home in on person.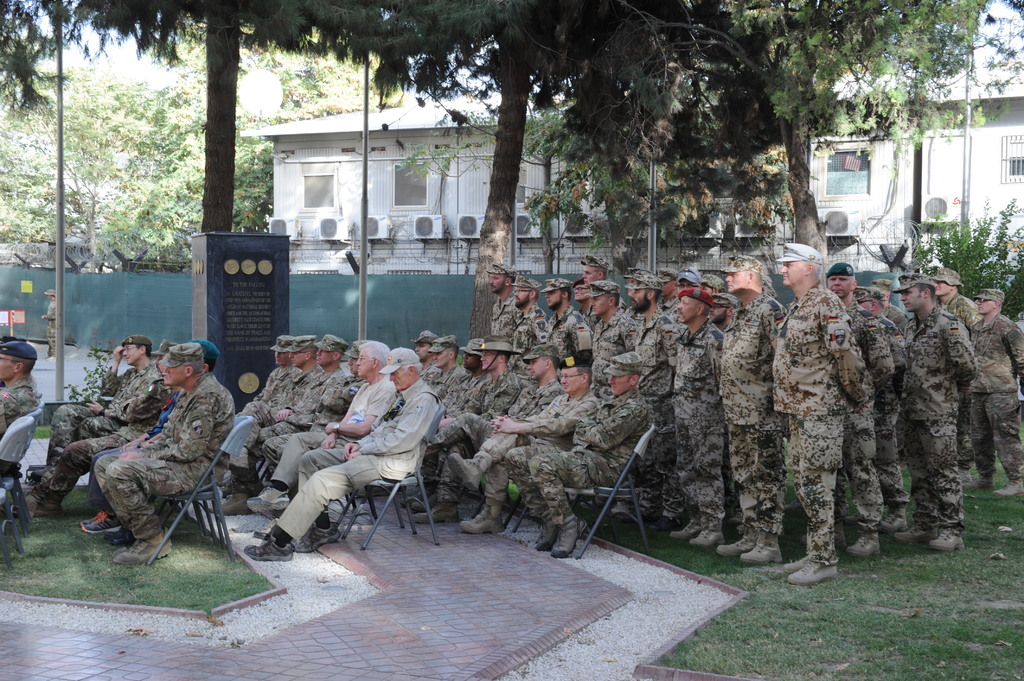
Homed in at x1=255, y1=329, x2=353, y2=489.
